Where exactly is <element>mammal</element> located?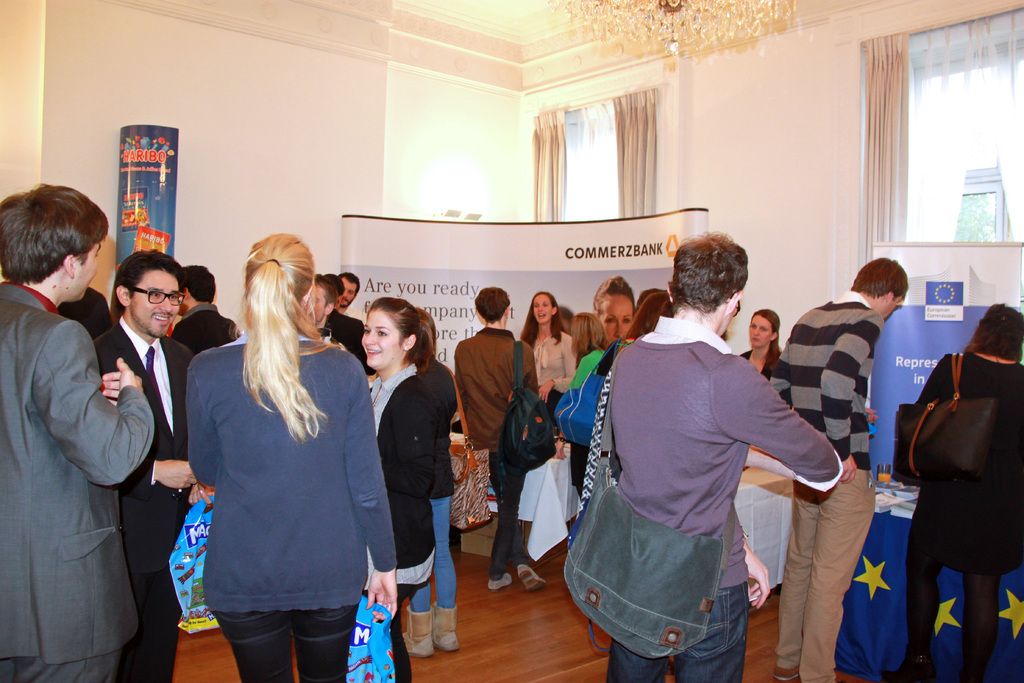
Its bounding box is bbox(563, 290, 673, 495).
